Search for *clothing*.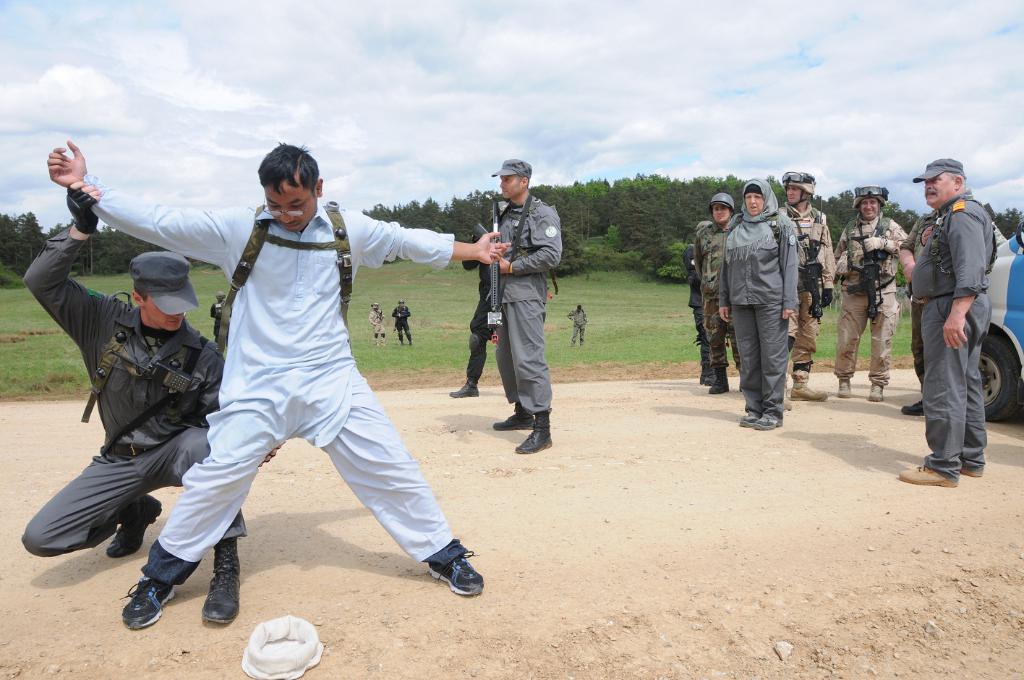
Found at BBox(458, 232, 489, 360).
